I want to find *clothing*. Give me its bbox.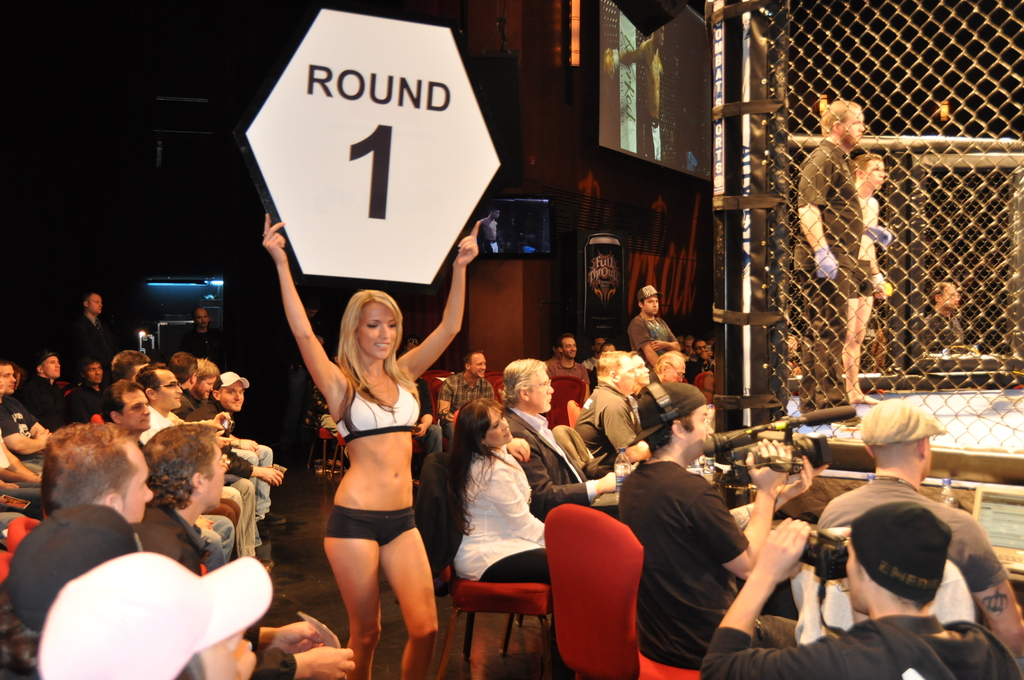
{"x1": 787, "y1": 135, "x2": 864, "y2": 279}.
